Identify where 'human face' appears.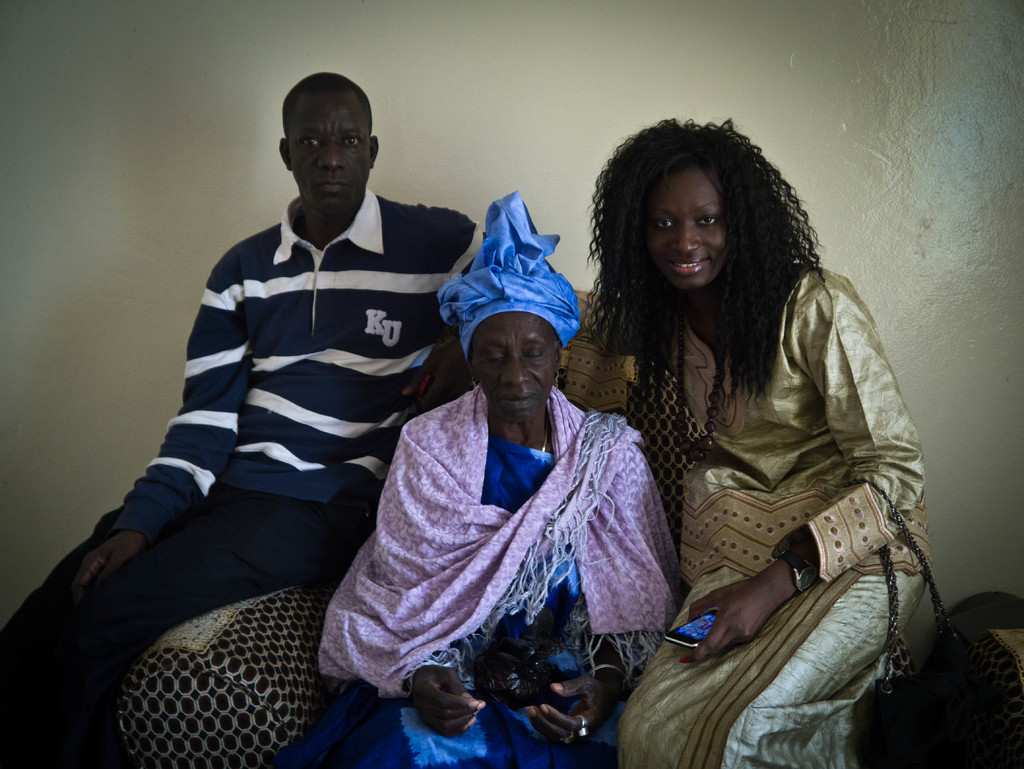
Appears at pyautogui.locateOnScreen(637, 165, 724, 288).
